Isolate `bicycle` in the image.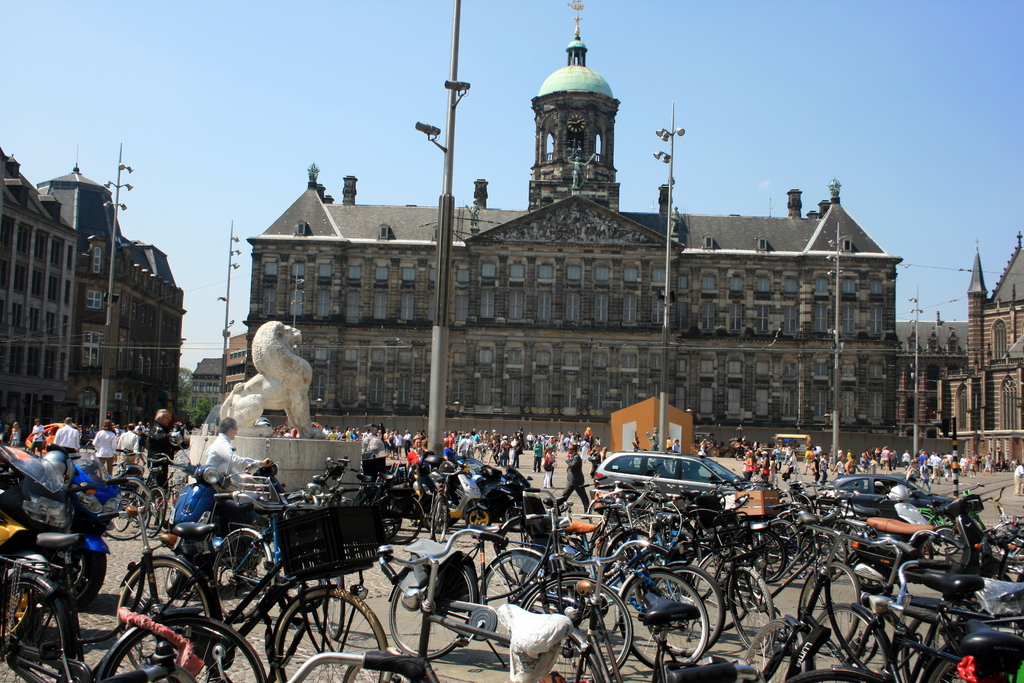
Isolated region: x1=766 y1=595 x2=1023 y2=682.
